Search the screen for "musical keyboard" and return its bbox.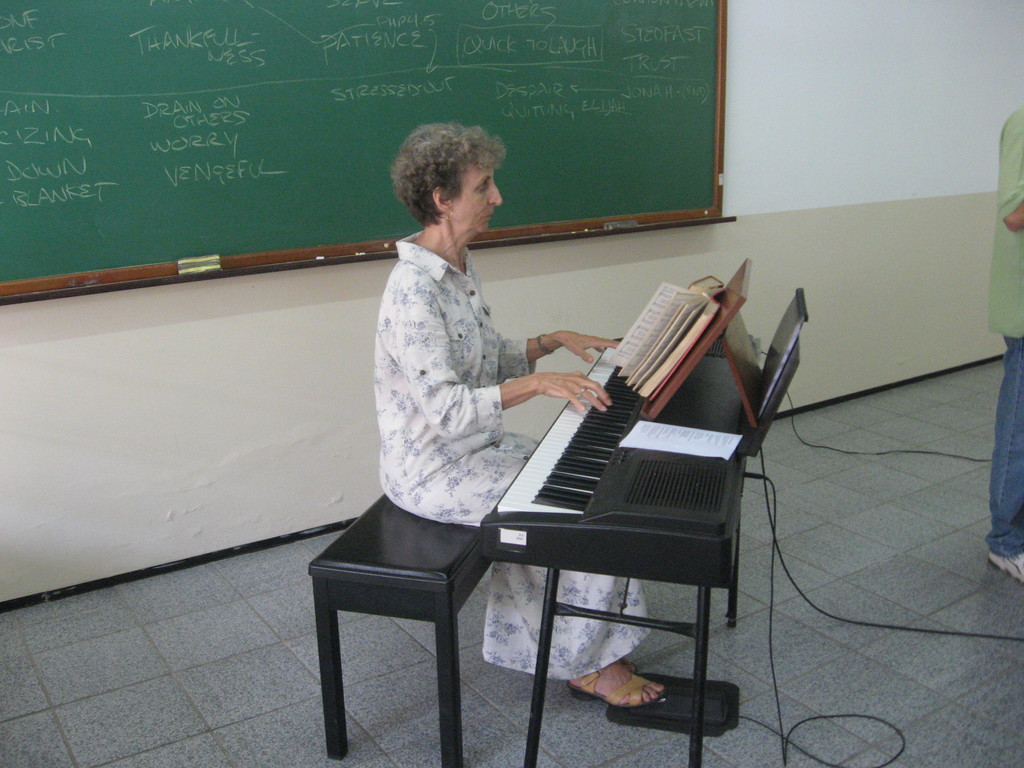
Found: 450/319/762/672.
